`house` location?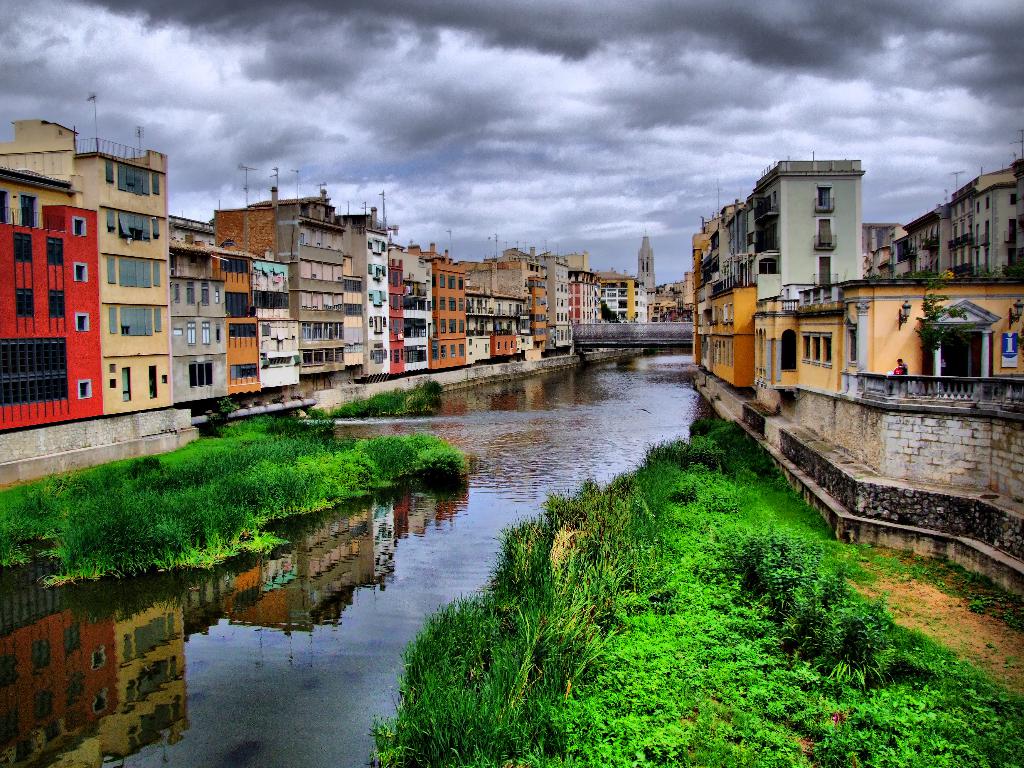
[634, 228, 657, 290]
